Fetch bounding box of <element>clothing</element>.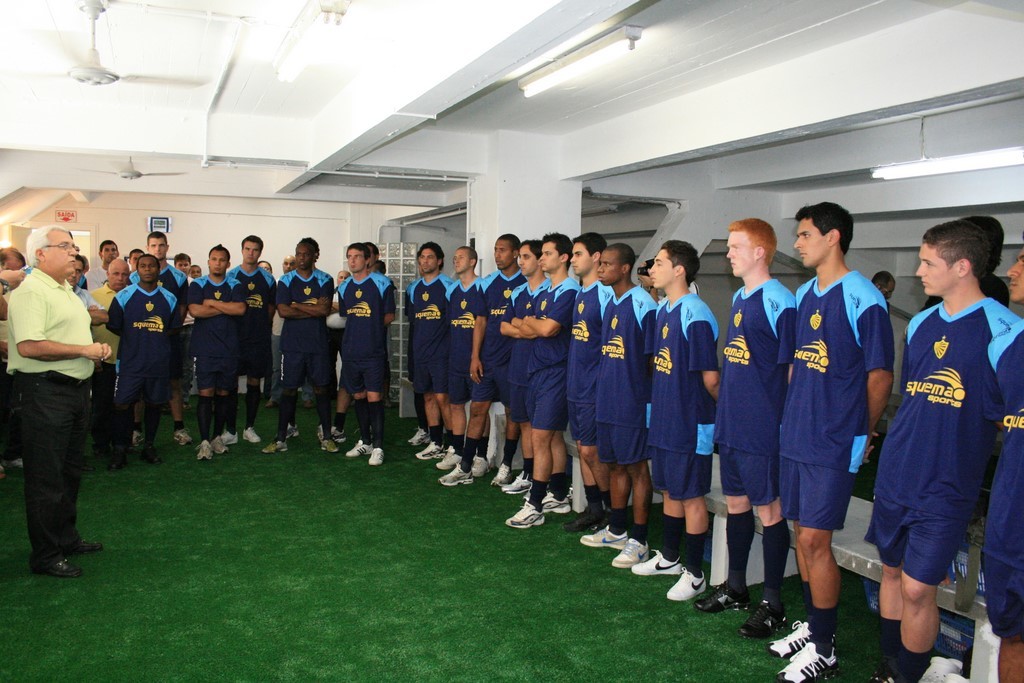
Bbox: (188,267,249,423).
